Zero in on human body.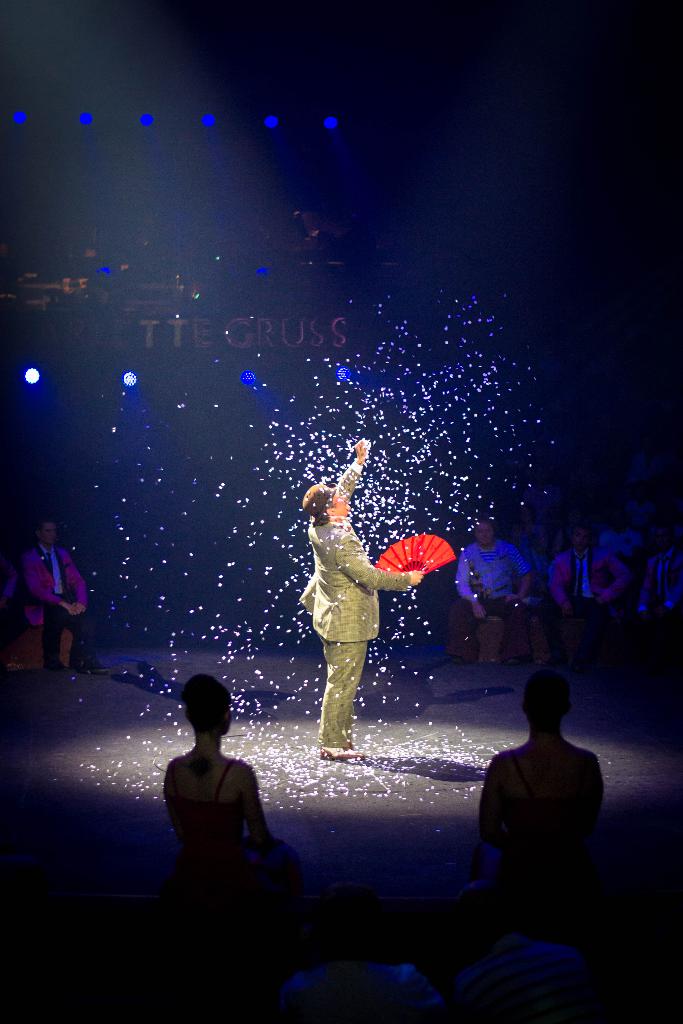
Zeroed in: box=[646, 540, 679, 701].
